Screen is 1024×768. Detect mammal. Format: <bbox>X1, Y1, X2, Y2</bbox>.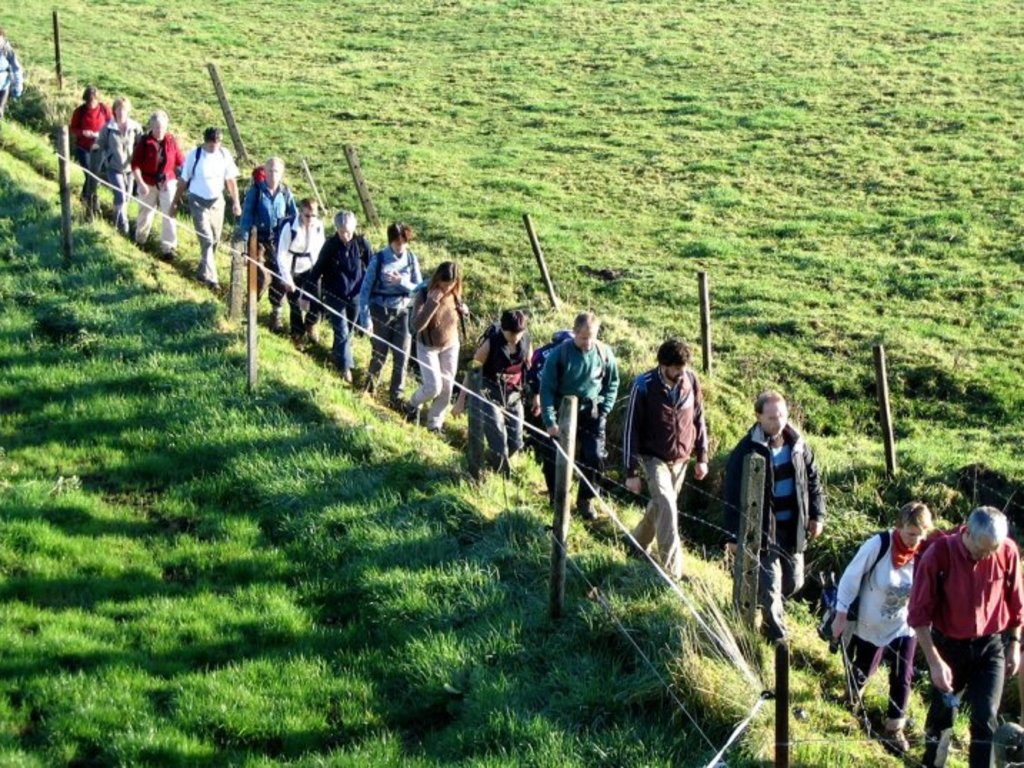
<bbox>353, 227, 424, 410</bbox>.
